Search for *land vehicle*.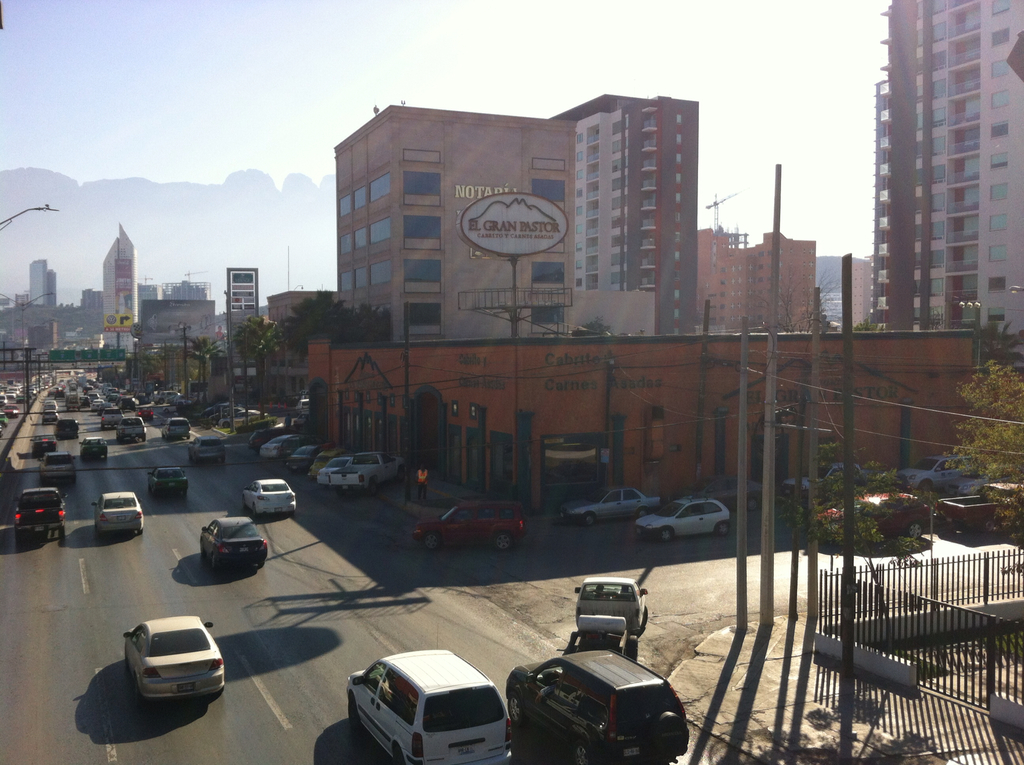
Found at {"x1": 643, "y1": 501, "x2": 729, "y2": 536}.
